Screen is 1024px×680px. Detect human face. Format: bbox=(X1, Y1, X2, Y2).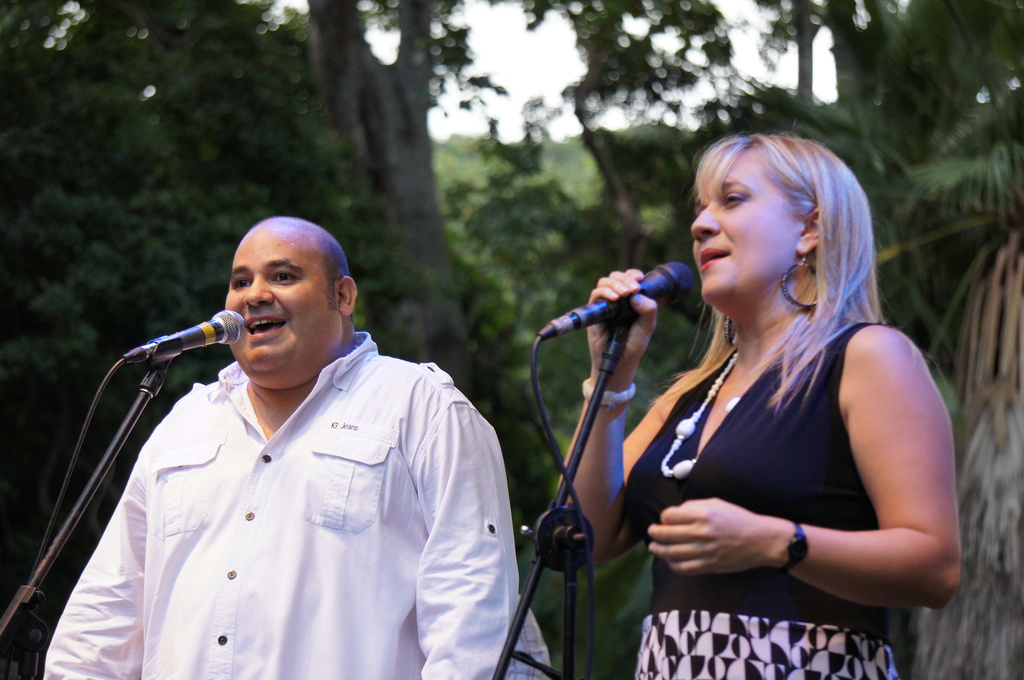
bbox=(222, 229, 339, 373).
